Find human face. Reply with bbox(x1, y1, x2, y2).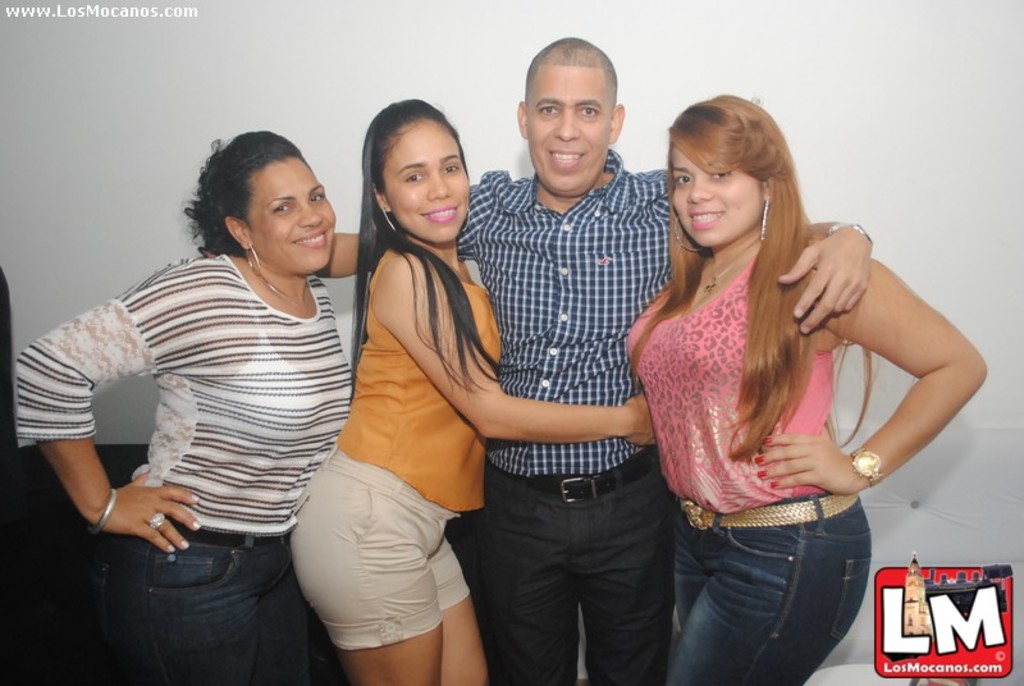
bbox(526, 60, 613, 195).
